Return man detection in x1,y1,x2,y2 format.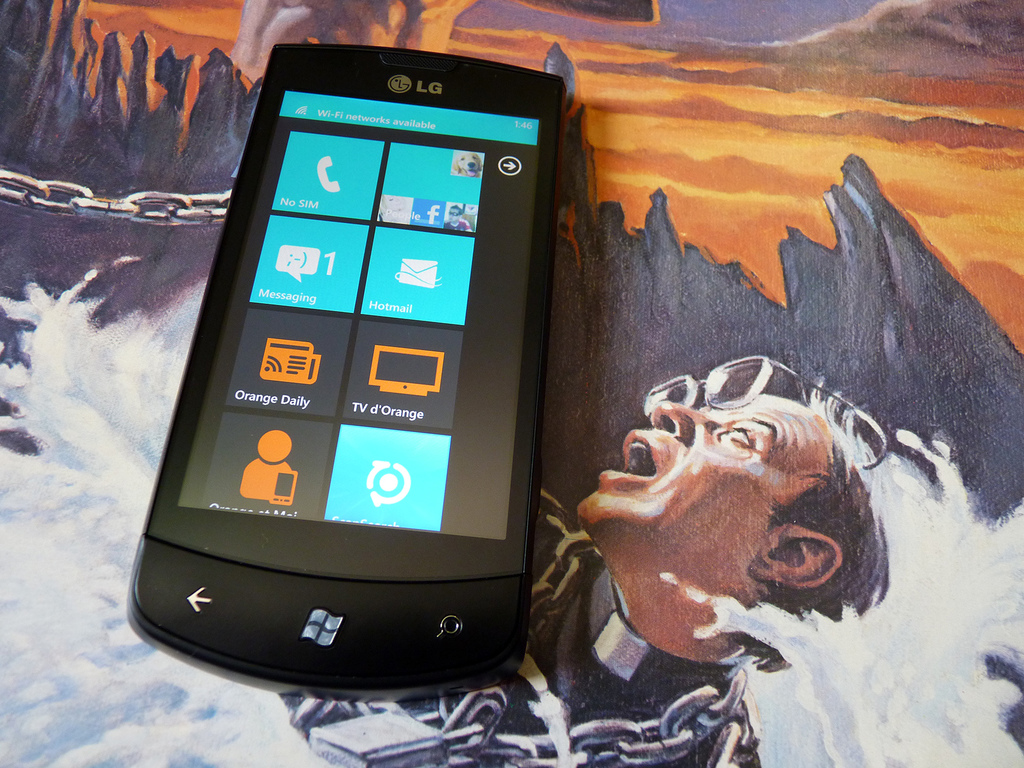
273,394,897,767.
